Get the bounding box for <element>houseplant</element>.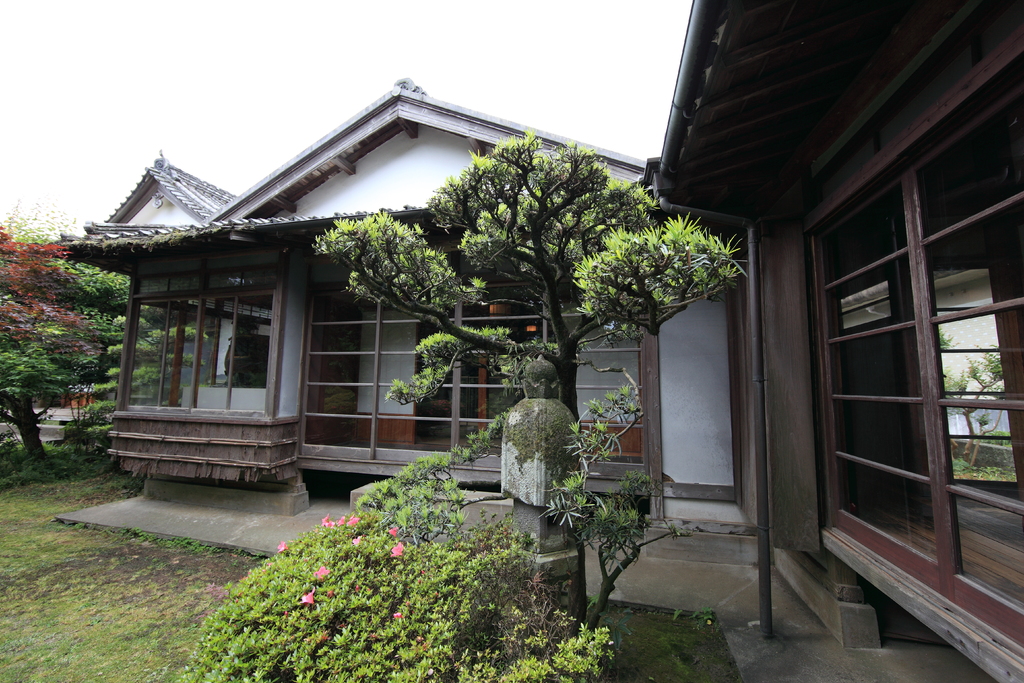
175/508/612/682.
